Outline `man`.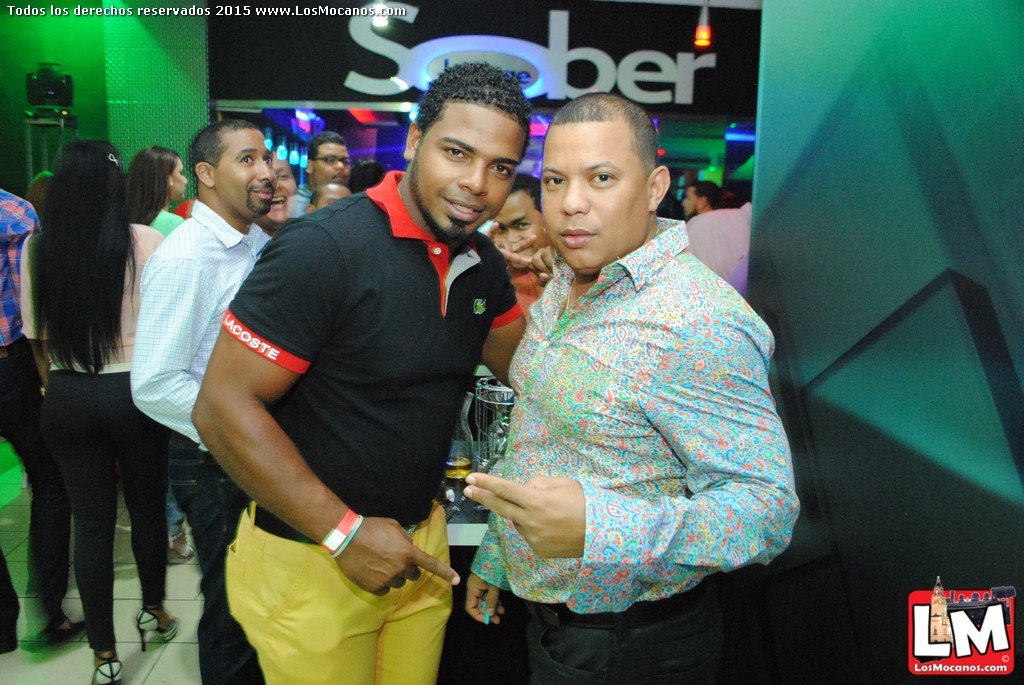
Outline: <region>296, 130, 348, 213</region>.
